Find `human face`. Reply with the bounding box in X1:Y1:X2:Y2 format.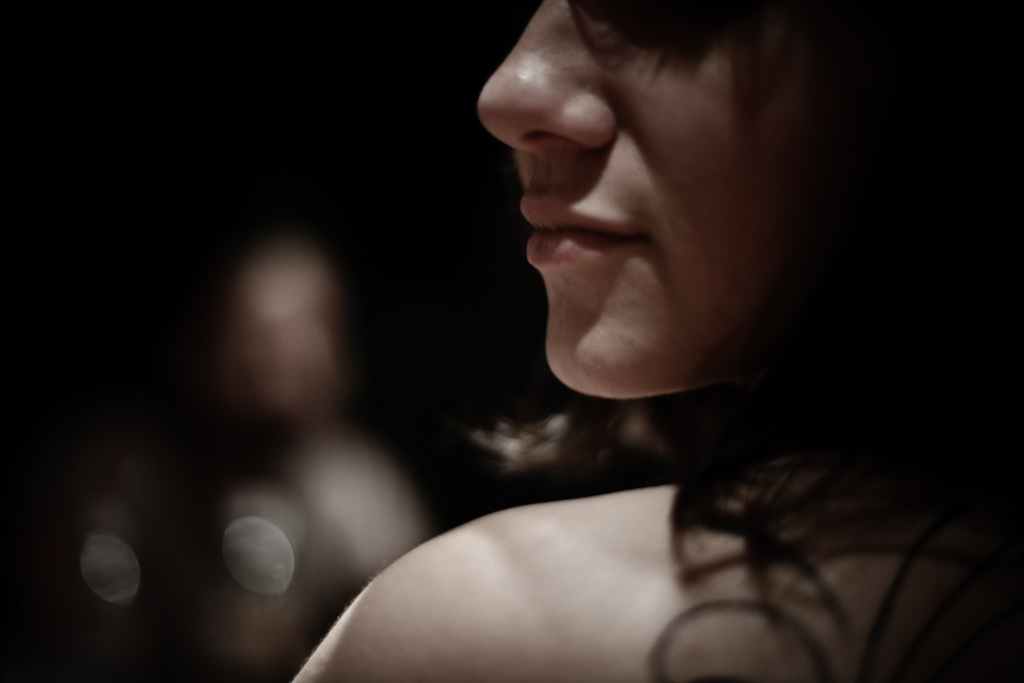
475:0:857:405.
